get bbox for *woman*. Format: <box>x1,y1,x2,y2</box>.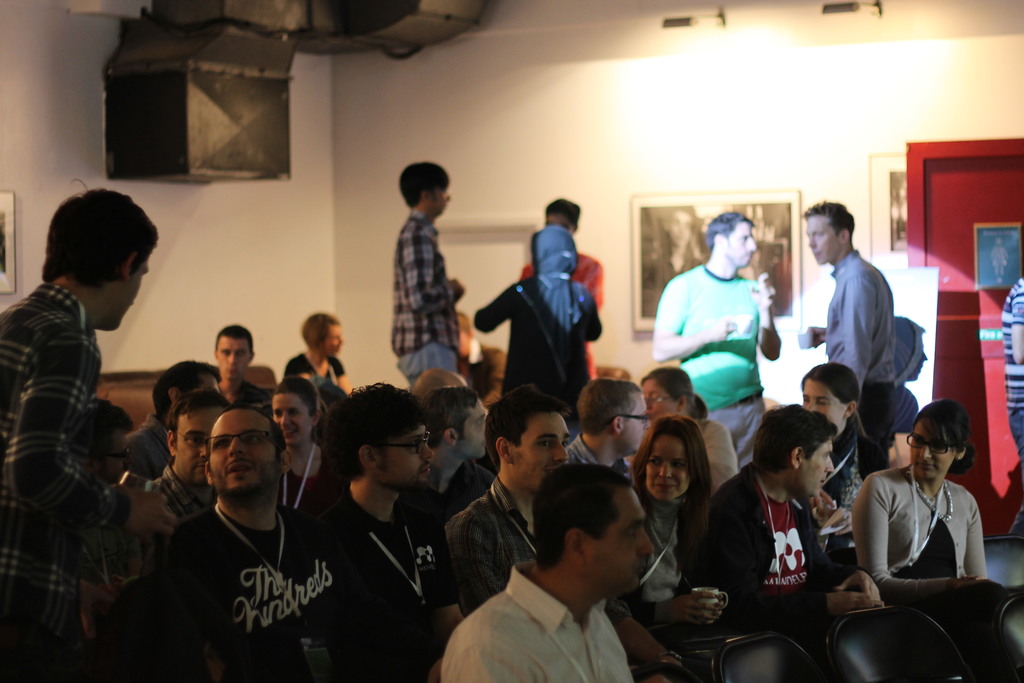
<box>466,227,606,415</box>.
